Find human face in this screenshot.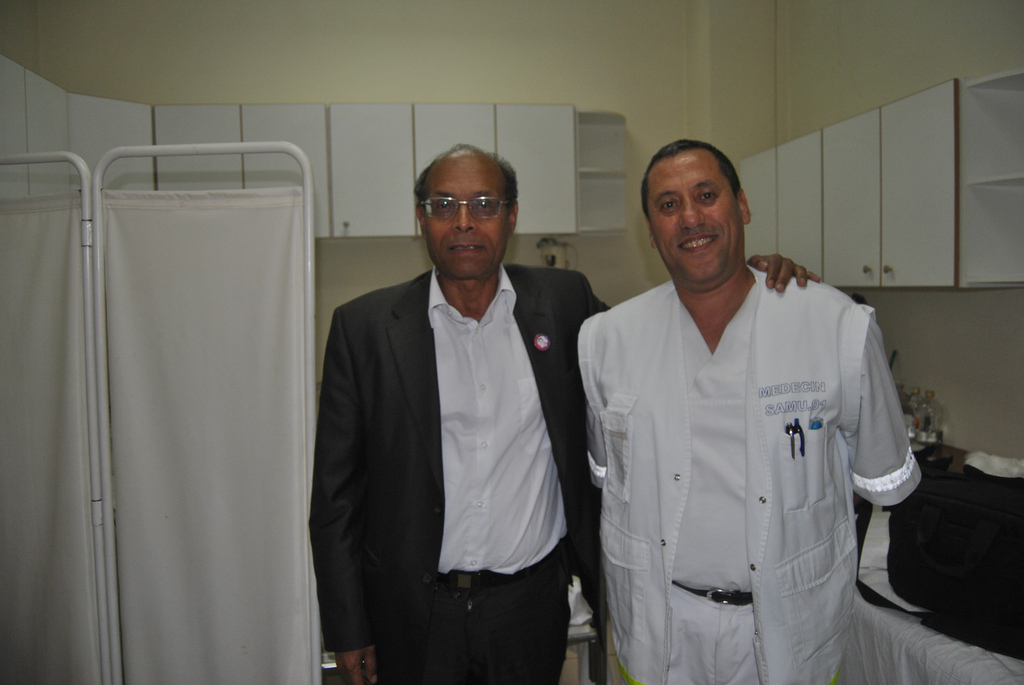
The bounding box for human face is x1=642 y1=157 x2=740 y2=281.
